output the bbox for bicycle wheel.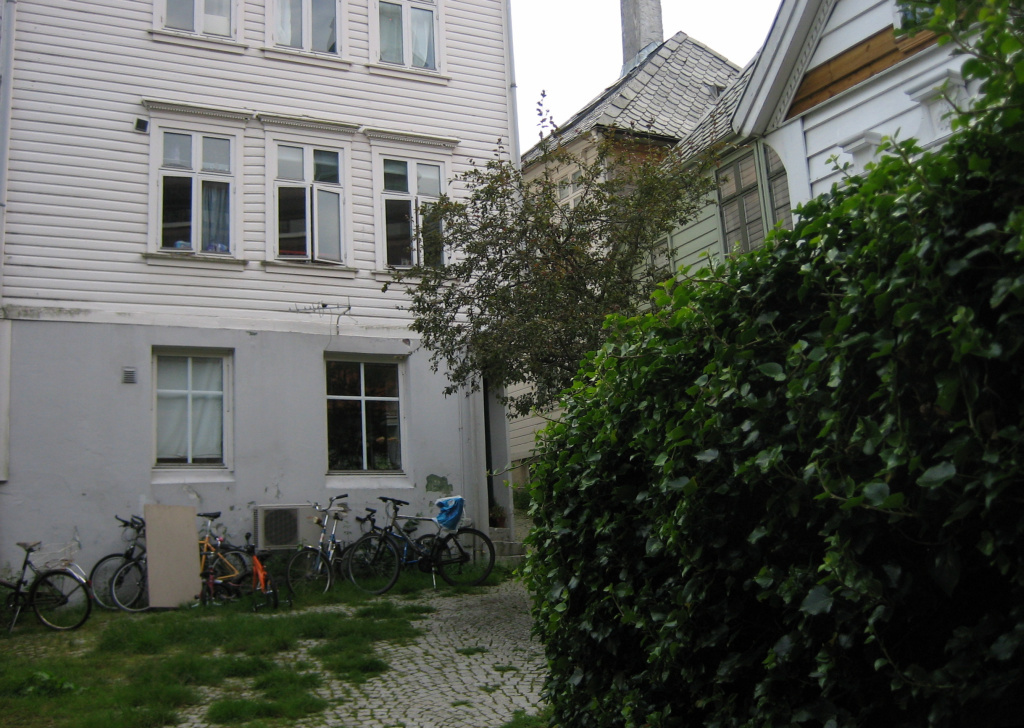
<region>415, 532, 448, 576</region>.
